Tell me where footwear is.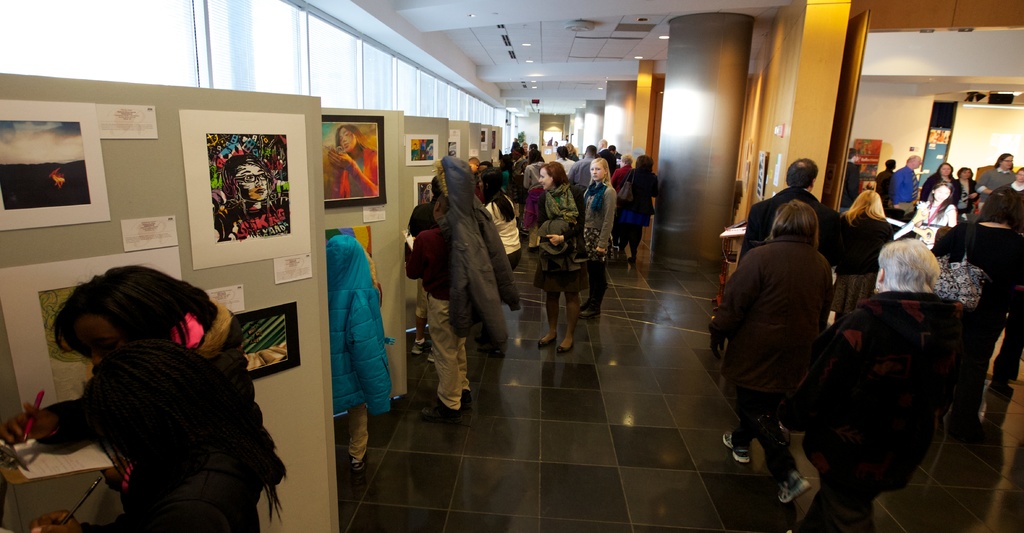
footwear is at locate(723, 429, 755, 462).
